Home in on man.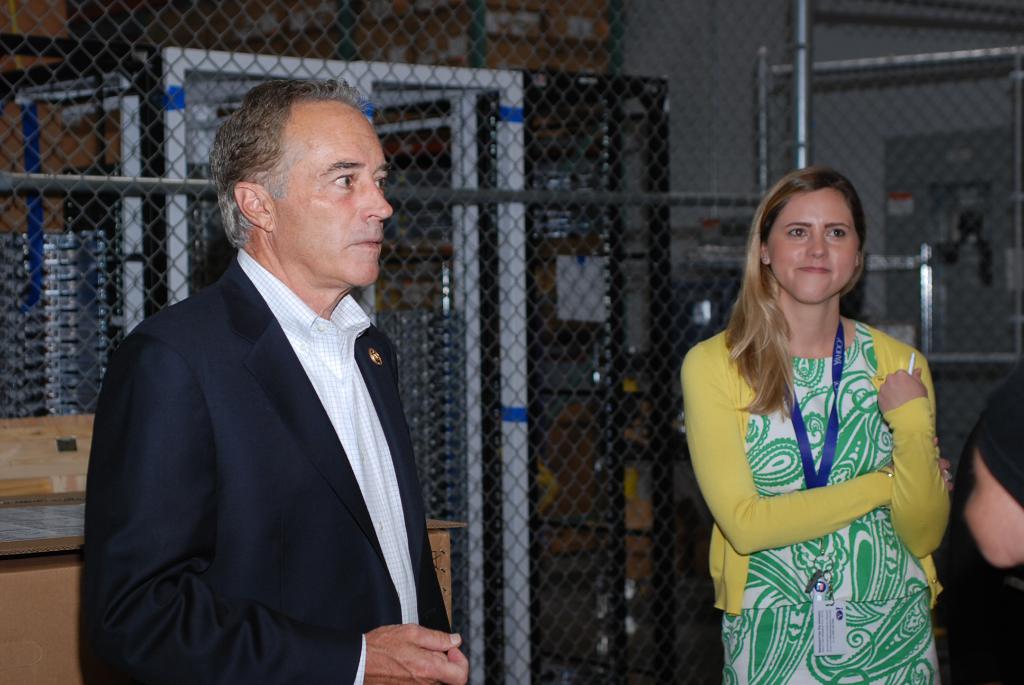
Homed in at bbox=(79, 76, 471, 684).
